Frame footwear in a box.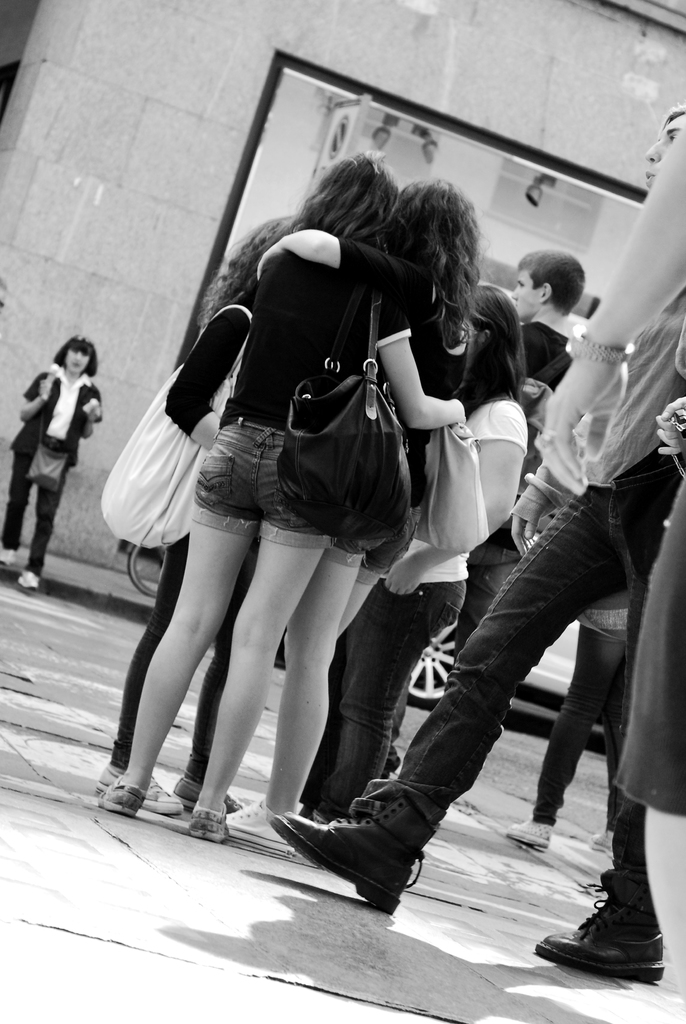
select_region(20, 572, 43, 593).
